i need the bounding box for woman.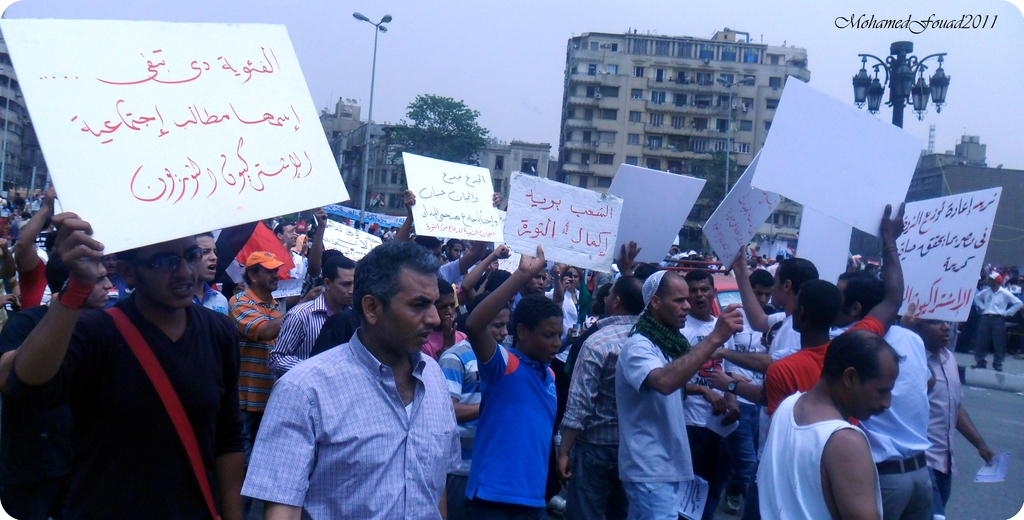
Here it is: pyautogui.locateOnScreen(447, 237, 478, 292).
